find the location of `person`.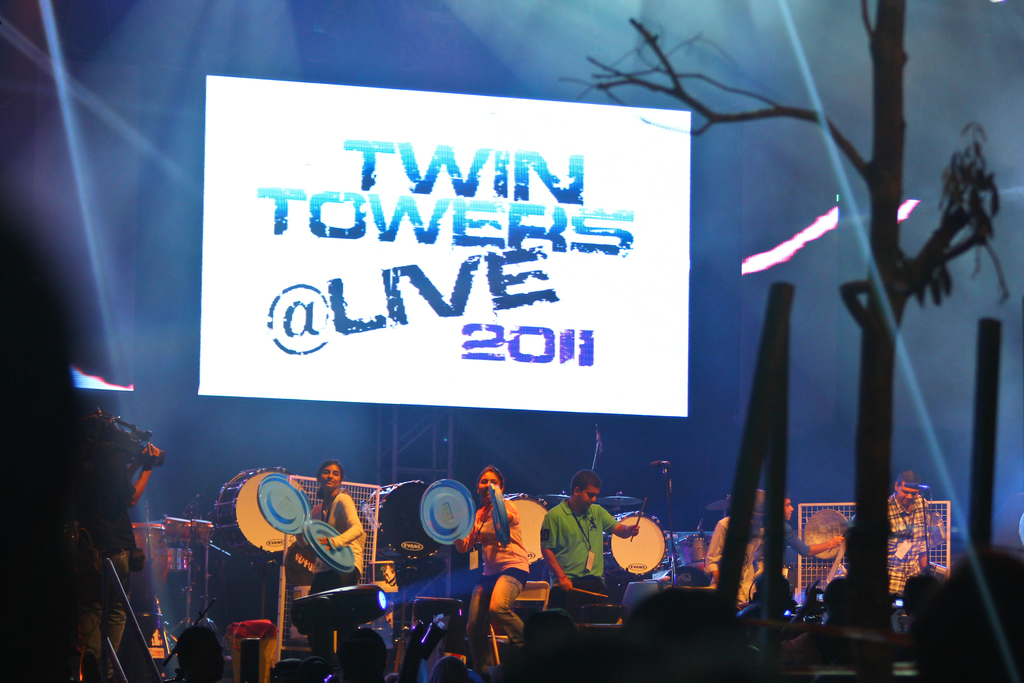
Location: 456/464/531/677.
